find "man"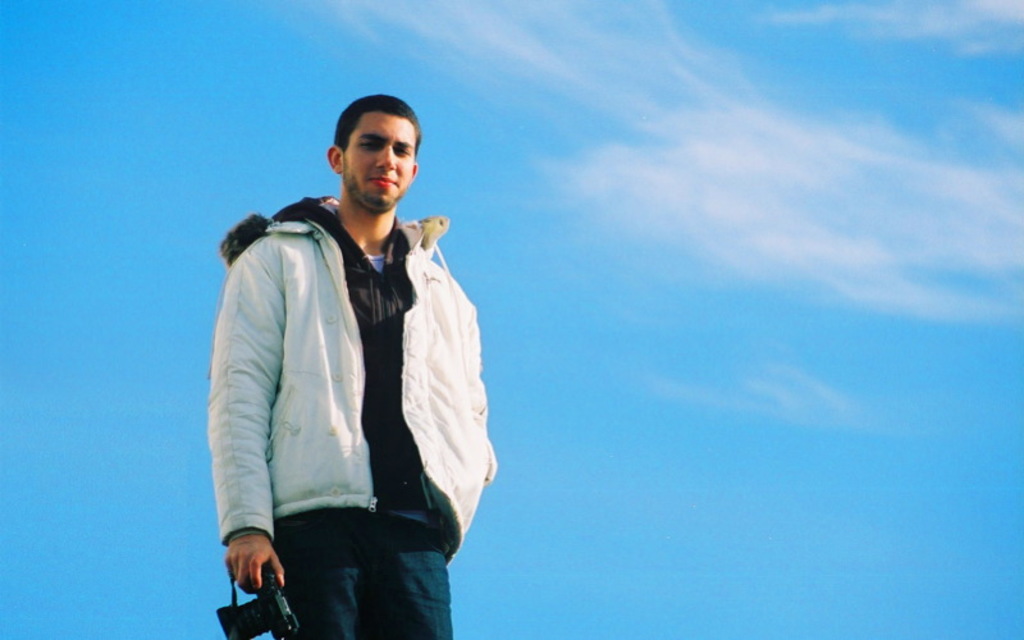
200 99 488 639
